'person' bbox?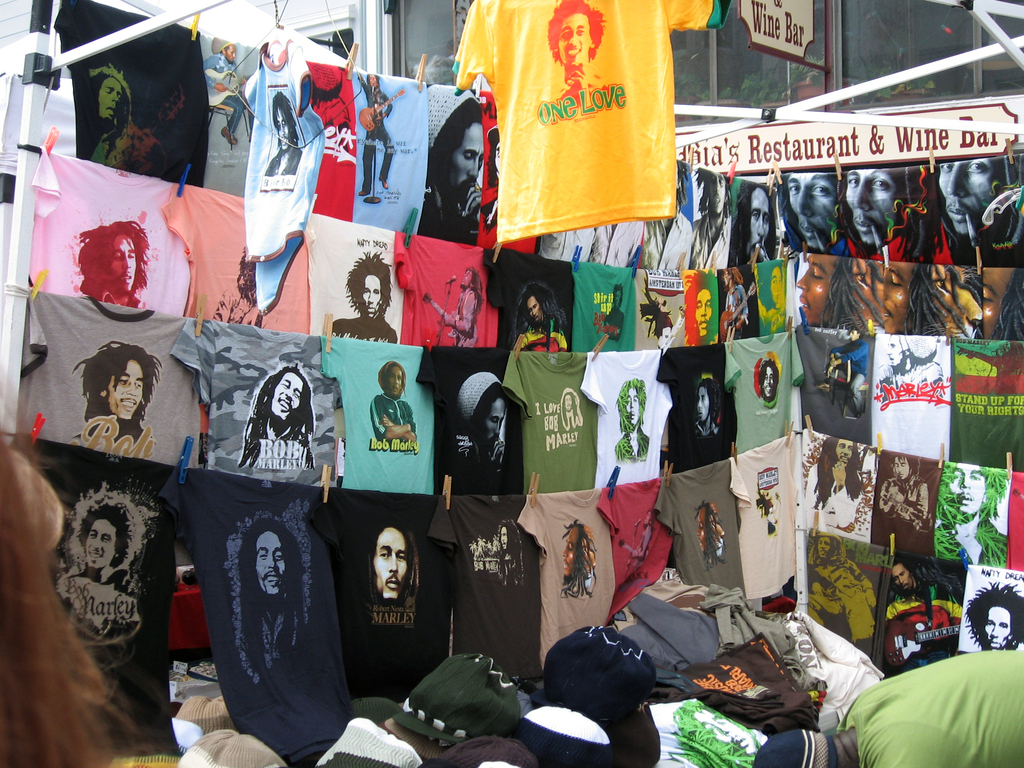
241 523 303 676
